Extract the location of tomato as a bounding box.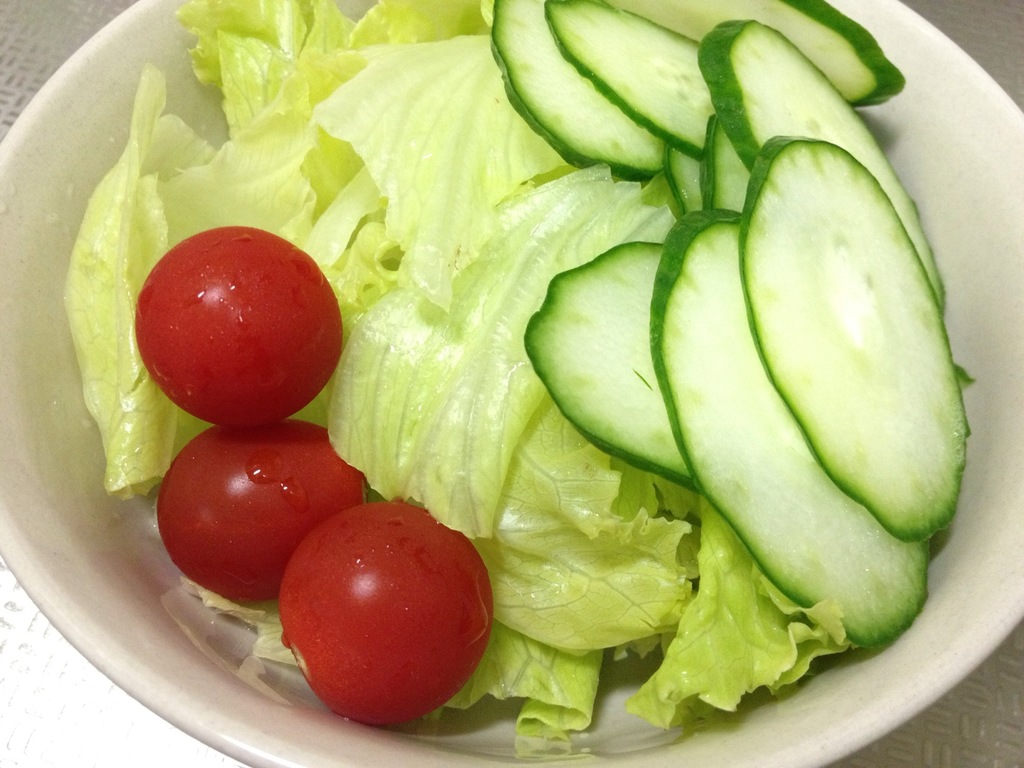
[158,427,370,604].
